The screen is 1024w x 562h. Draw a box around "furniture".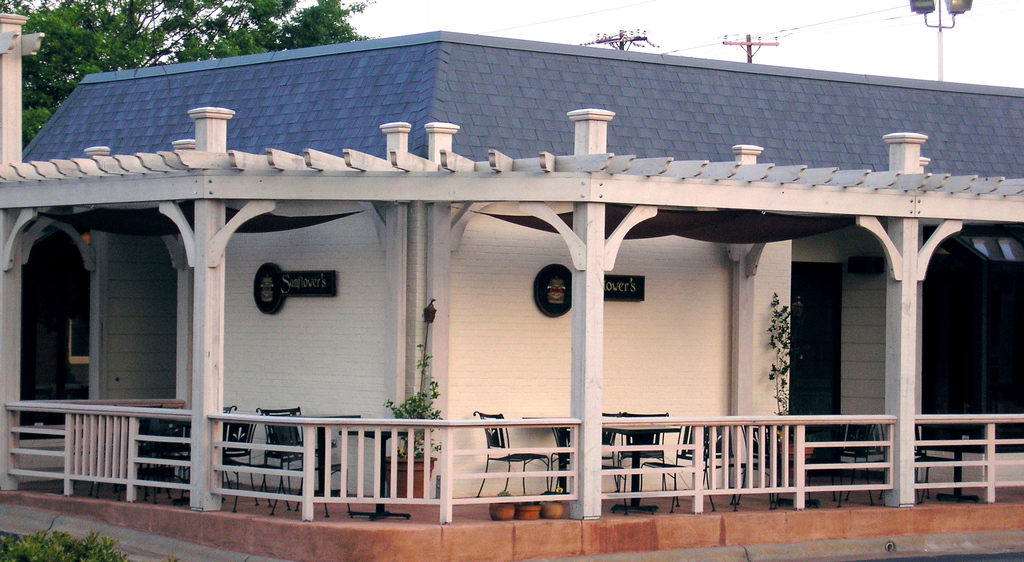
(left=219, top=403, right=260, bottom=515).
